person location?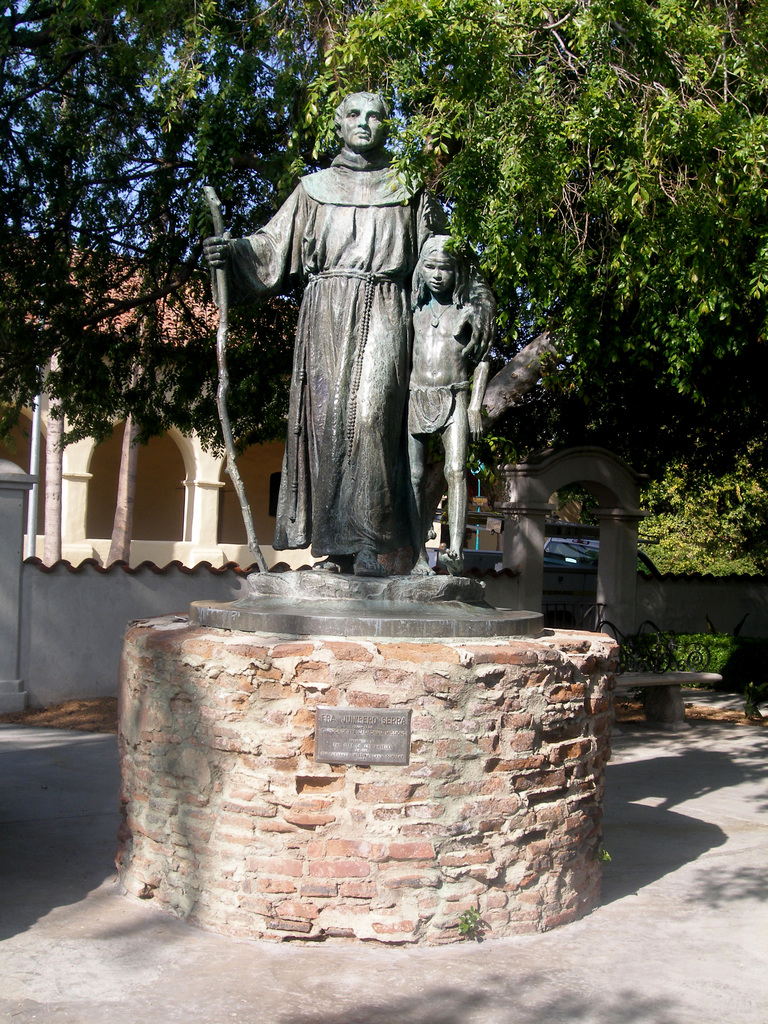
{"x1": 223, "y1": 94, "x2": 480, "y2": 614}
